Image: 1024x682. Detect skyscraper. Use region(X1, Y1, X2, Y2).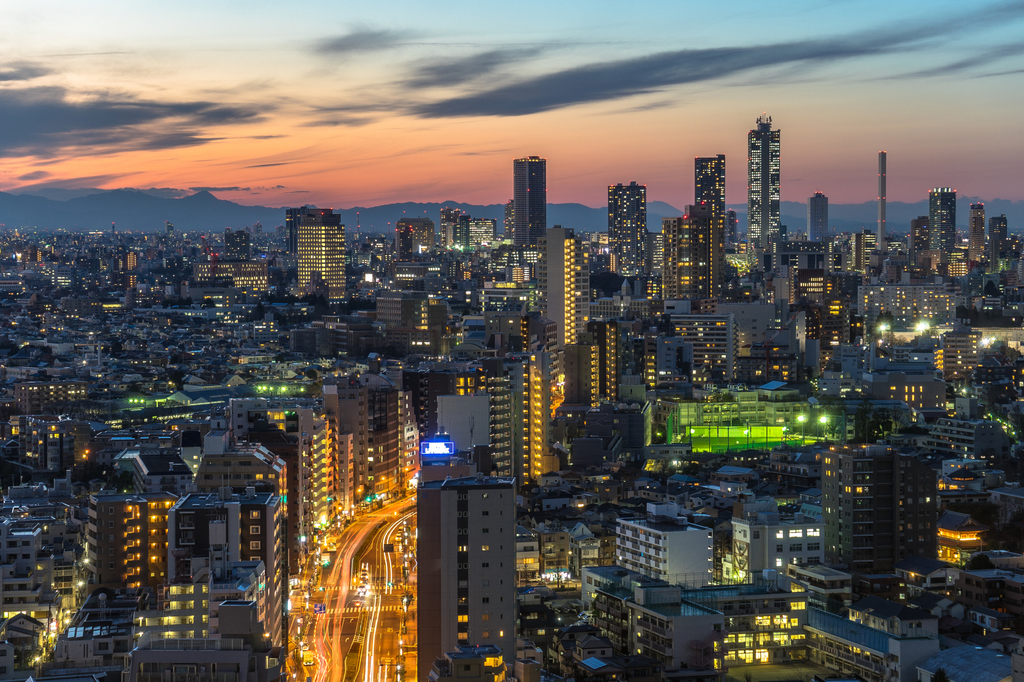
region(613, 497, 725, 589).
